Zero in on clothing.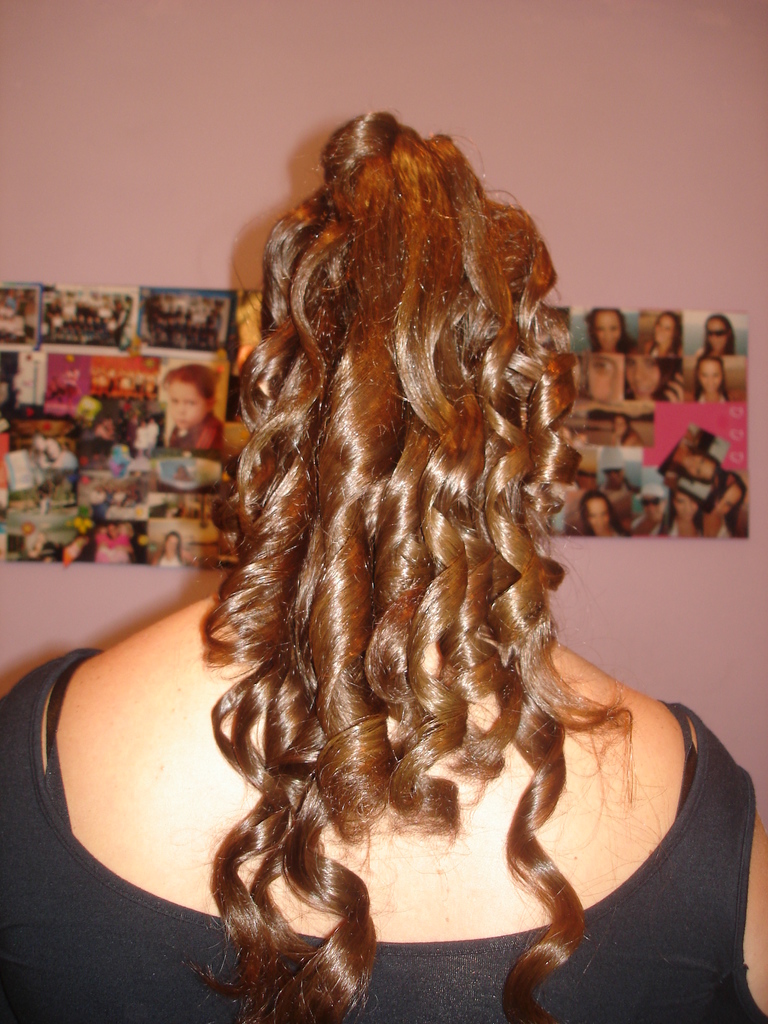
Zeroed in: 692 390 732 405.
